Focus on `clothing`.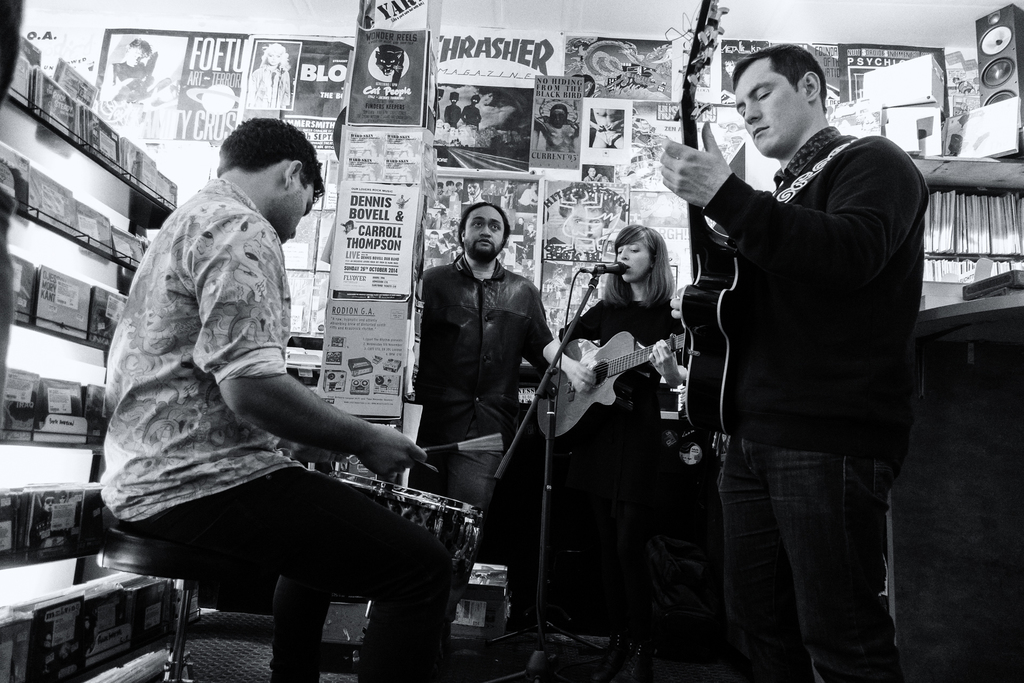
Focused at bbox=[709, 119, 931, 682].
